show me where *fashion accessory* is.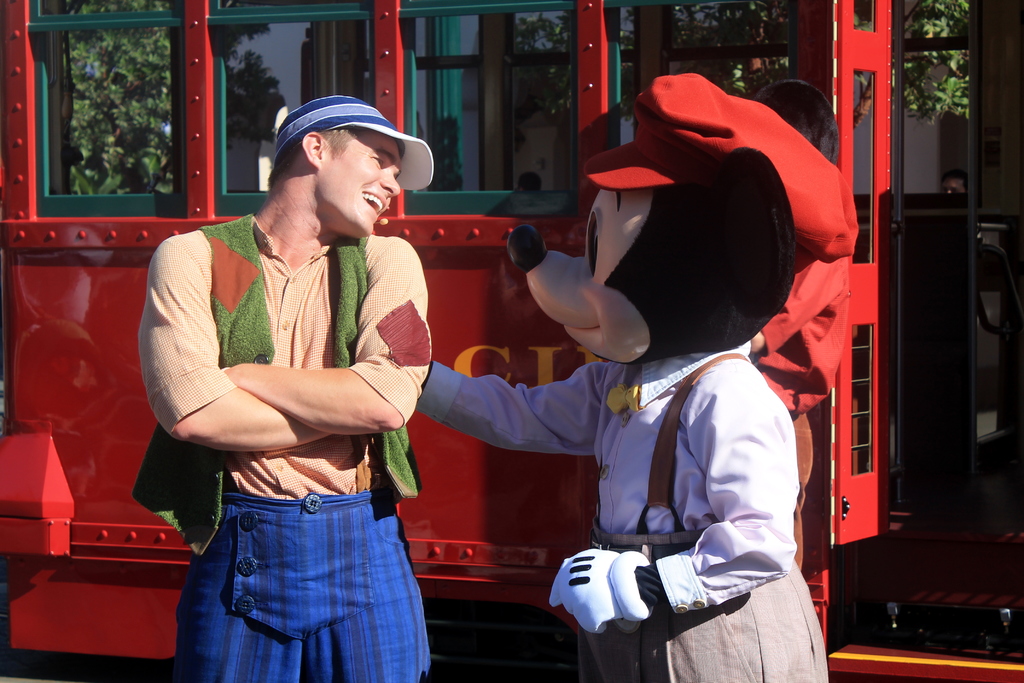
*fashion accessory* is at detection(569, 66, 856, 267).
